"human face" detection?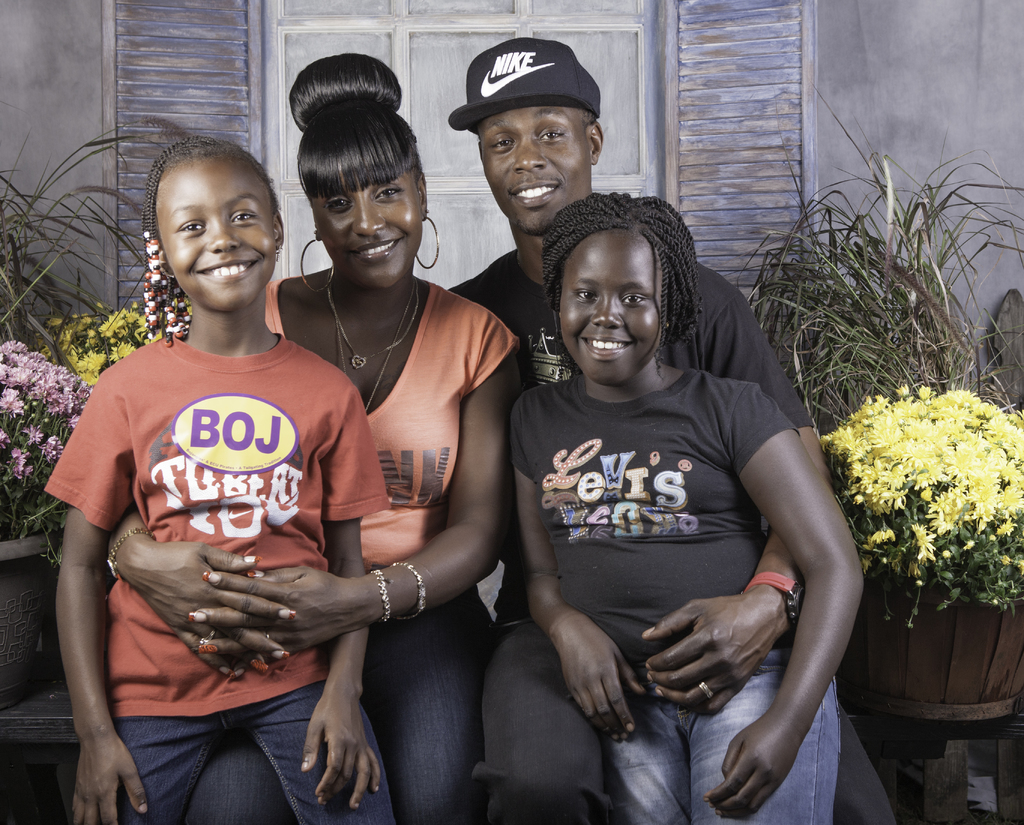
bbox=(317, 150, 420, 290)
